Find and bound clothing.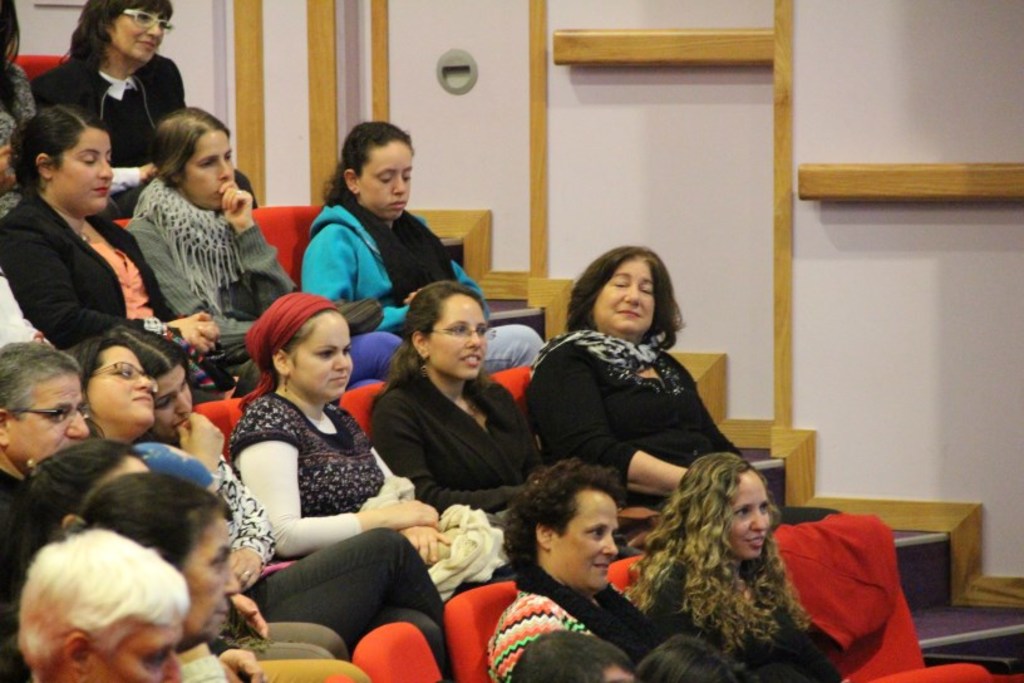
Bound: l=230, t=393, r=518, b=601.
